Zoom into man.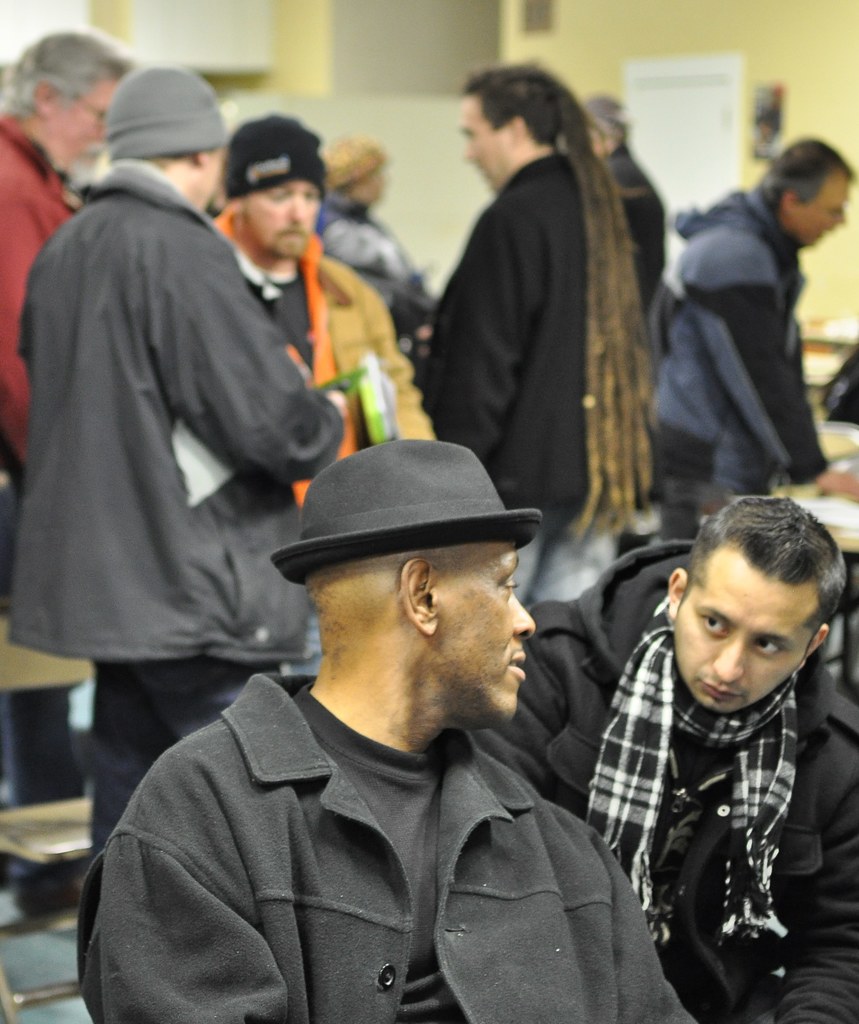
Zoom target: rect(208, 111, 443, 444).
